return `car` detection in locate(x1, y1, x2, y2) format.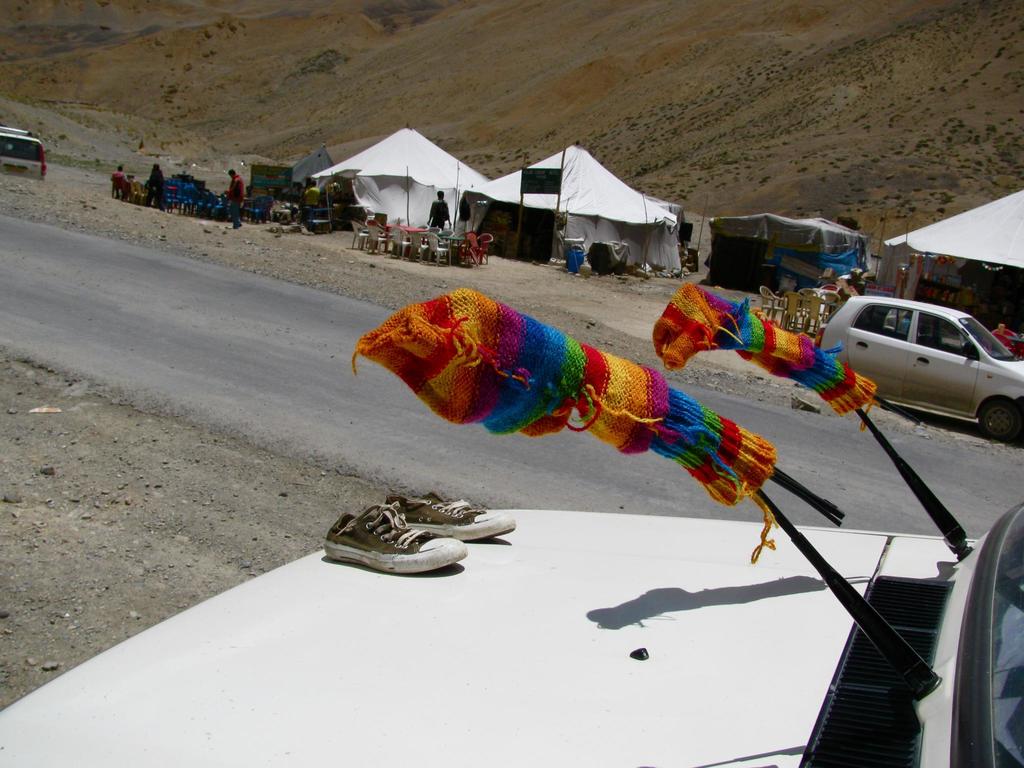
locate(1, 276, 1023, 767).
